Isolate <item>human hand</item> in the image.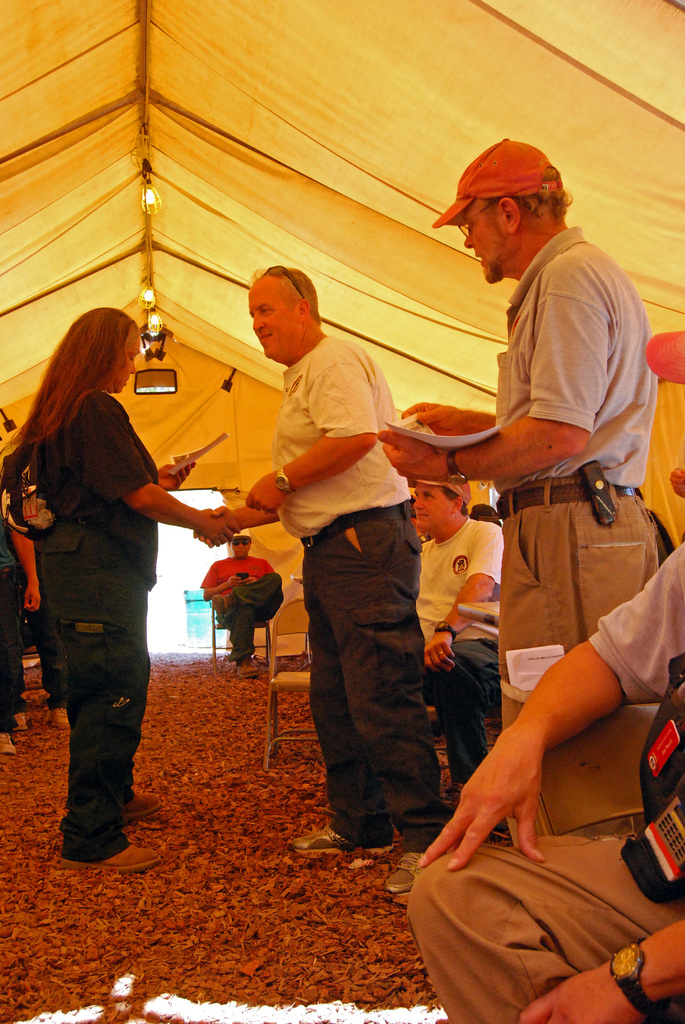
Isolated region: box(194, 514, 242, 547).
